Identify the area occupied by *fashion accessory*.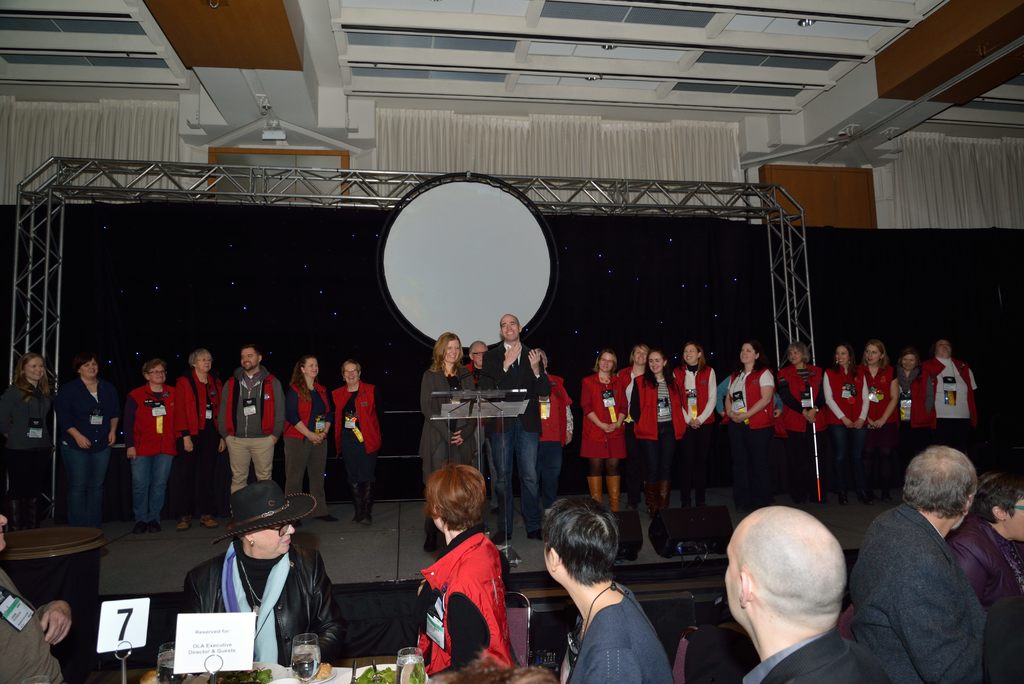
Area: [360, 478, 378, 526].
